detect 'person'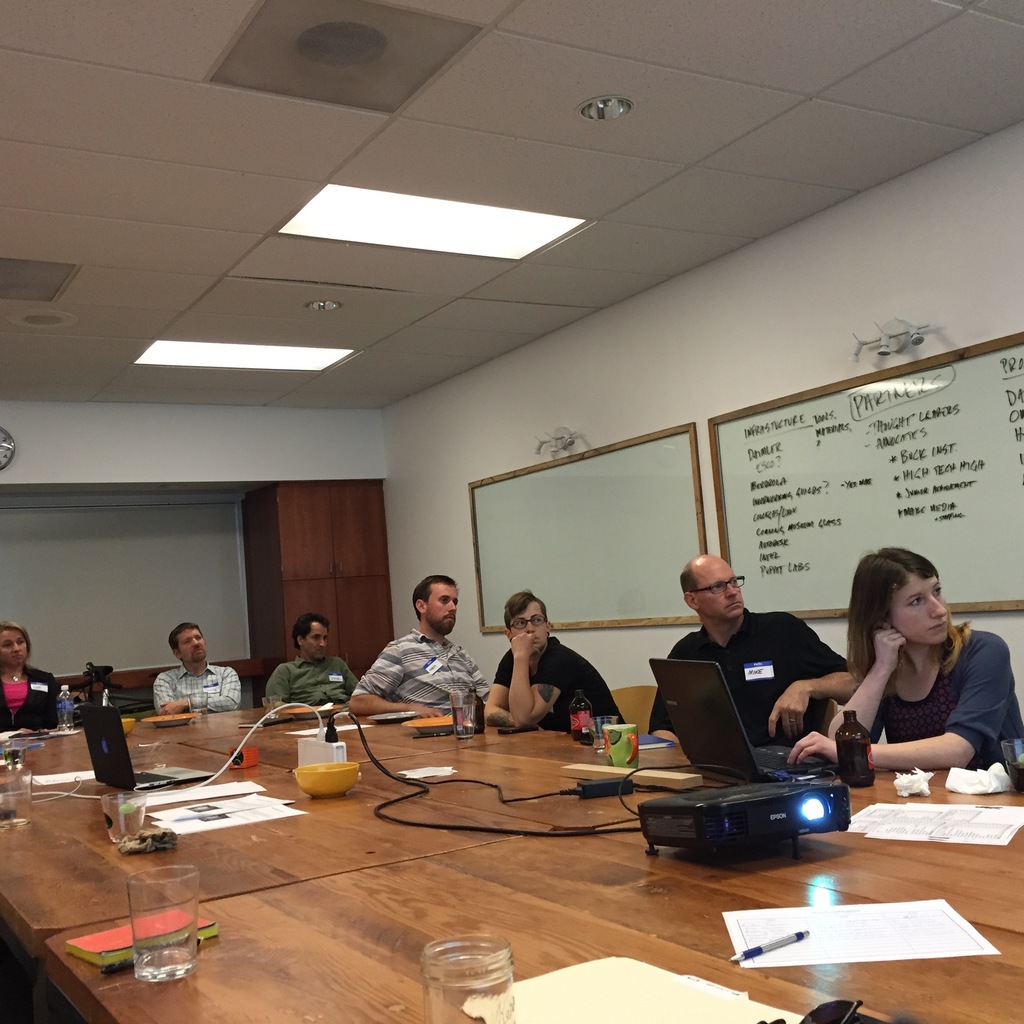
locate(152, 622, 244, 706)
